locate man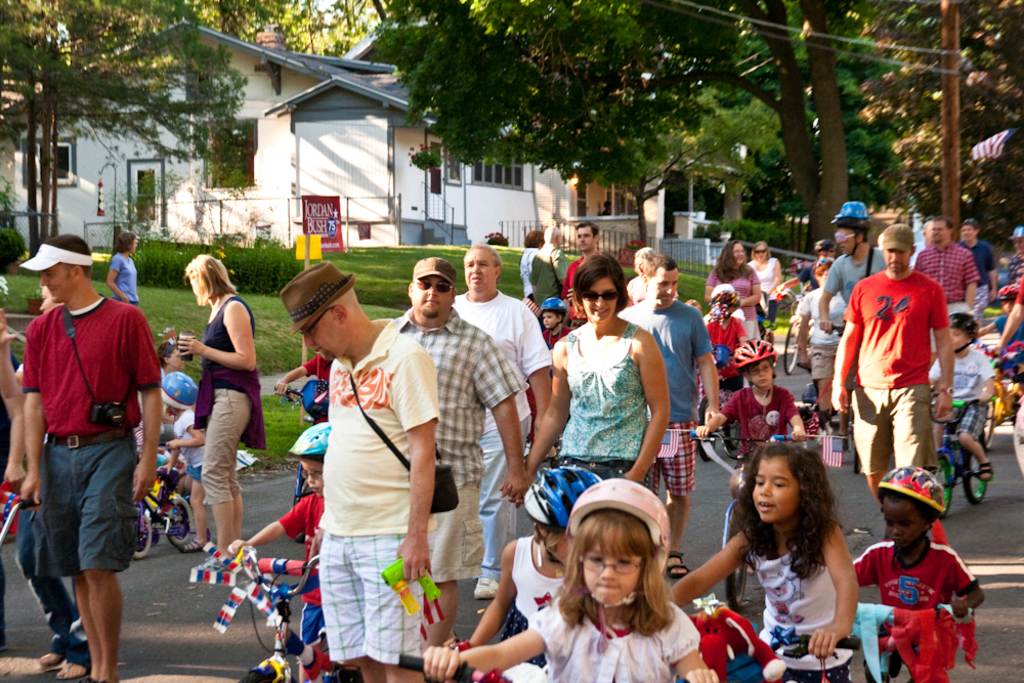
select_region(567, 209, 602, 249)
